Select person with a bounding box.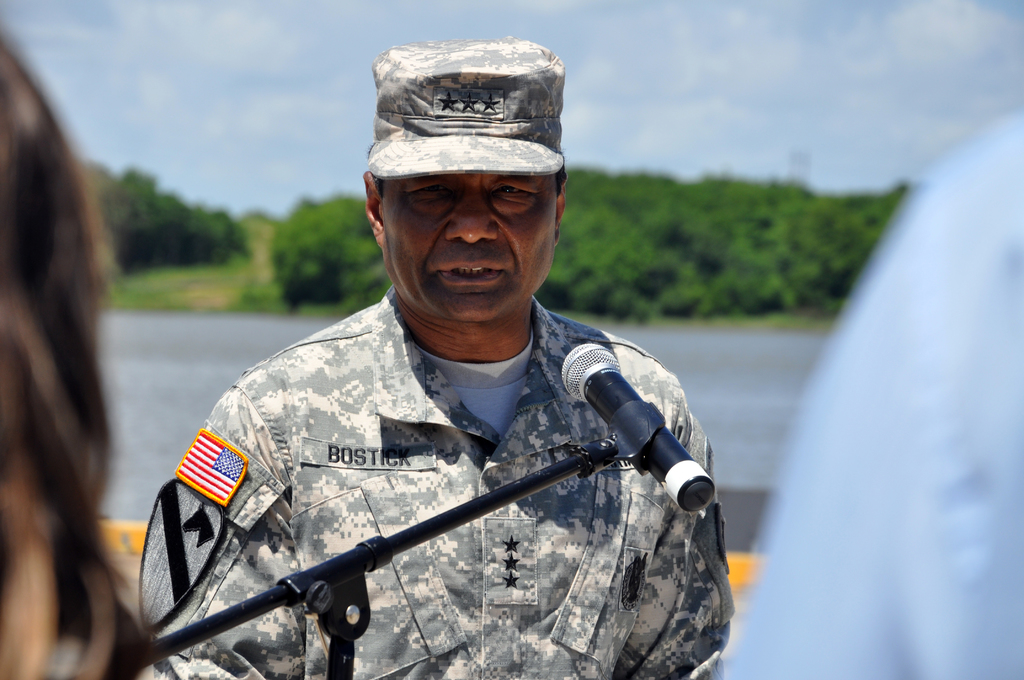
rect(0, 27, 161, 679).
